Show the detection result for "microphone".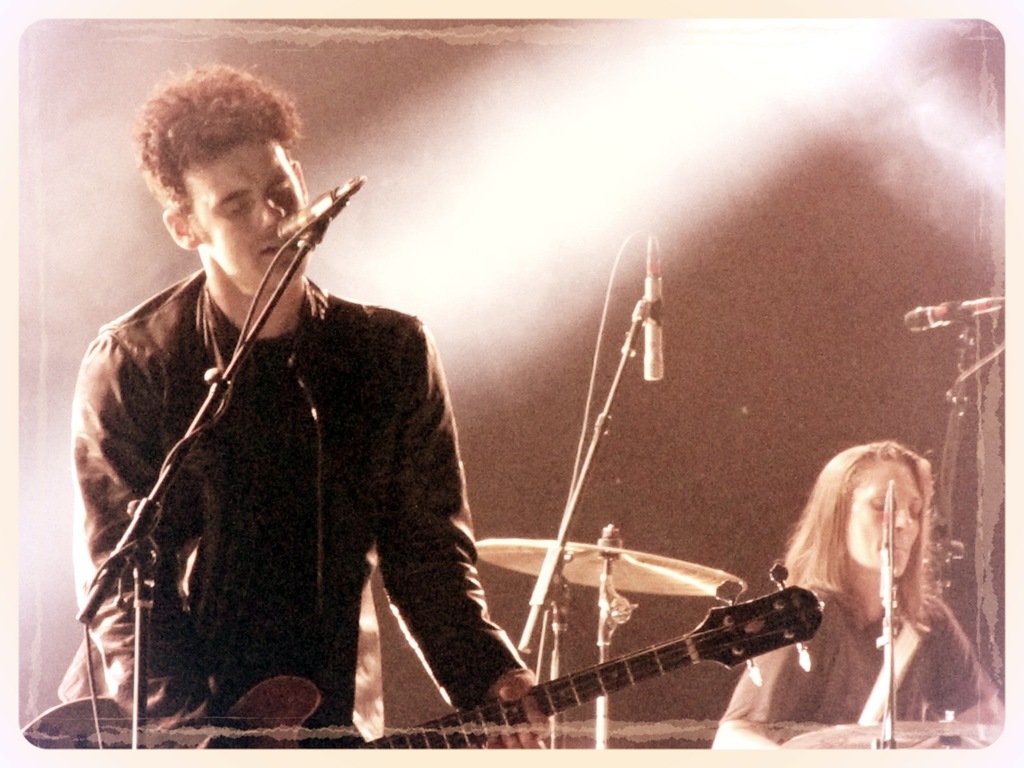
{"left": 900, "top": 294, "right": 1010, "bottom": 331}.
